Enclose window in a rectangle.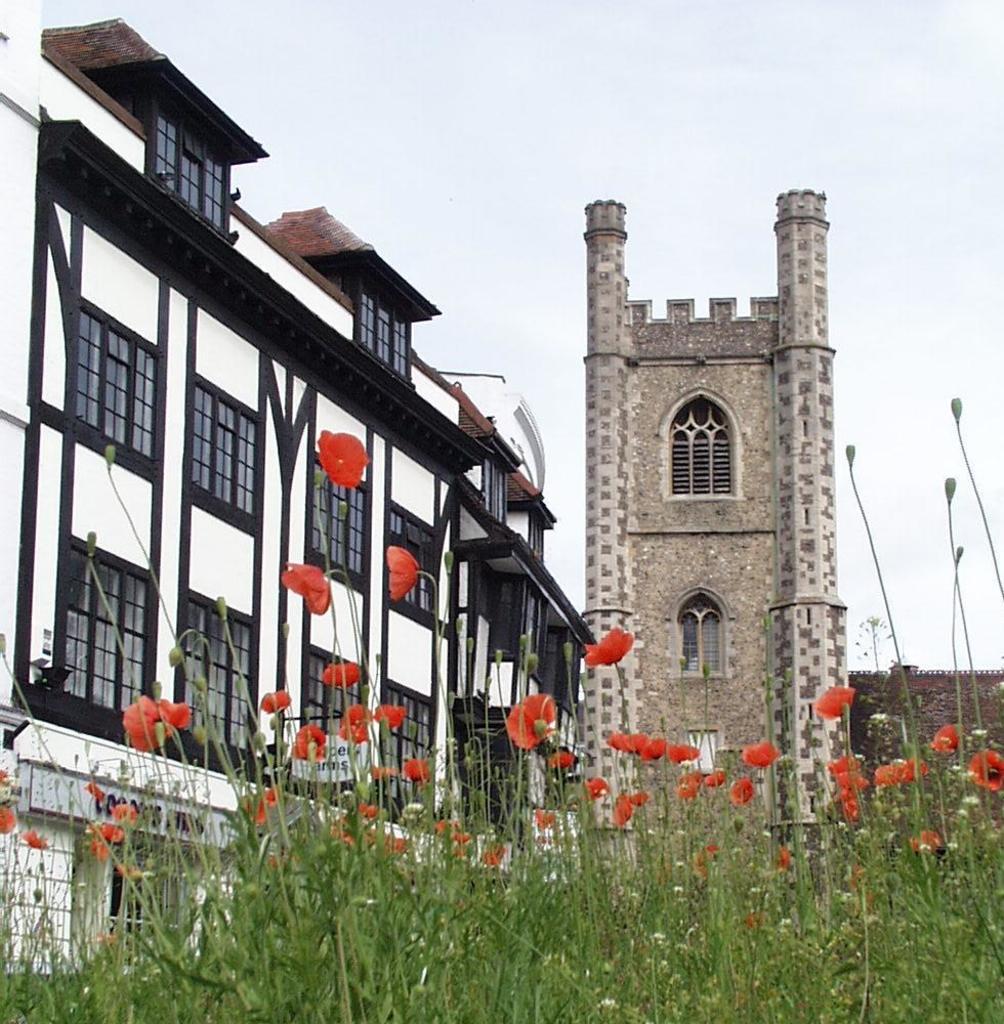
bbox=(74, 292, 165, 471).
